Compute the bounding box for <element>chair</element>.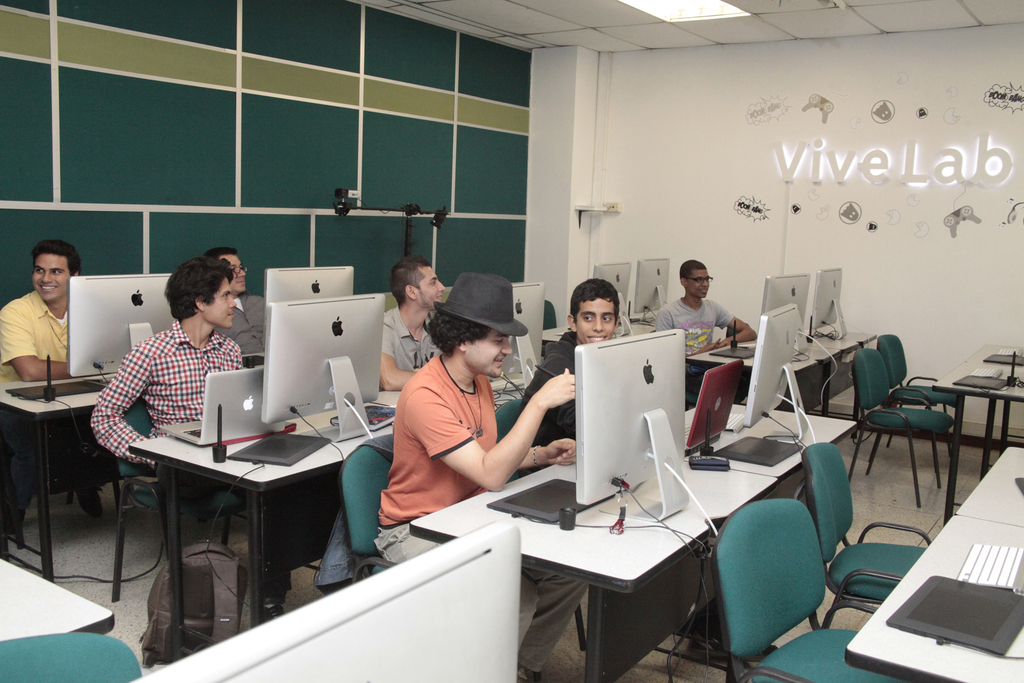
left=541, top=299, right=560, bottom=334.
